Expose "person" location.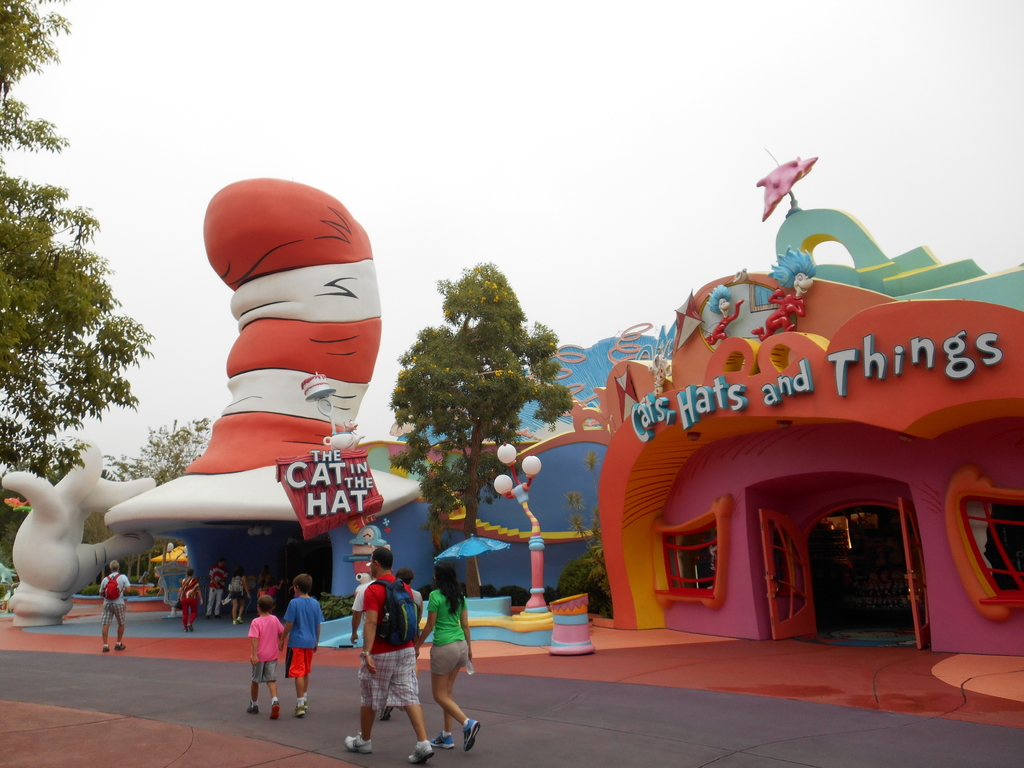
Exposed at left=101, top=561, right=129, bottom=647.
